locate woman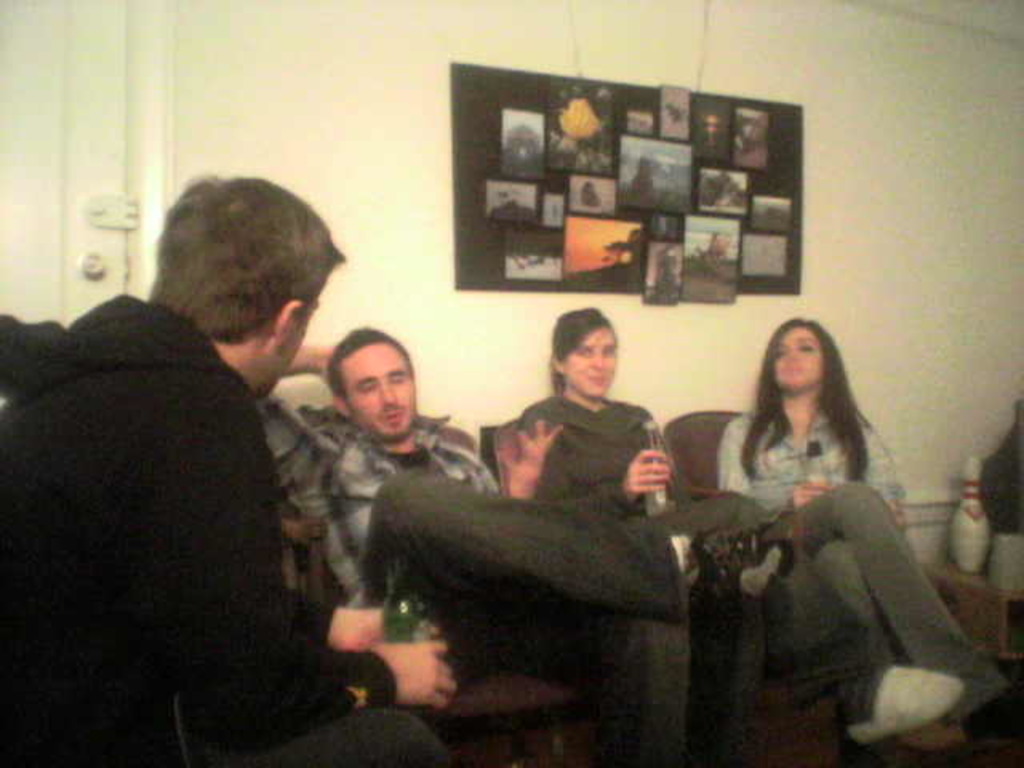
517, 299, 965, 754
